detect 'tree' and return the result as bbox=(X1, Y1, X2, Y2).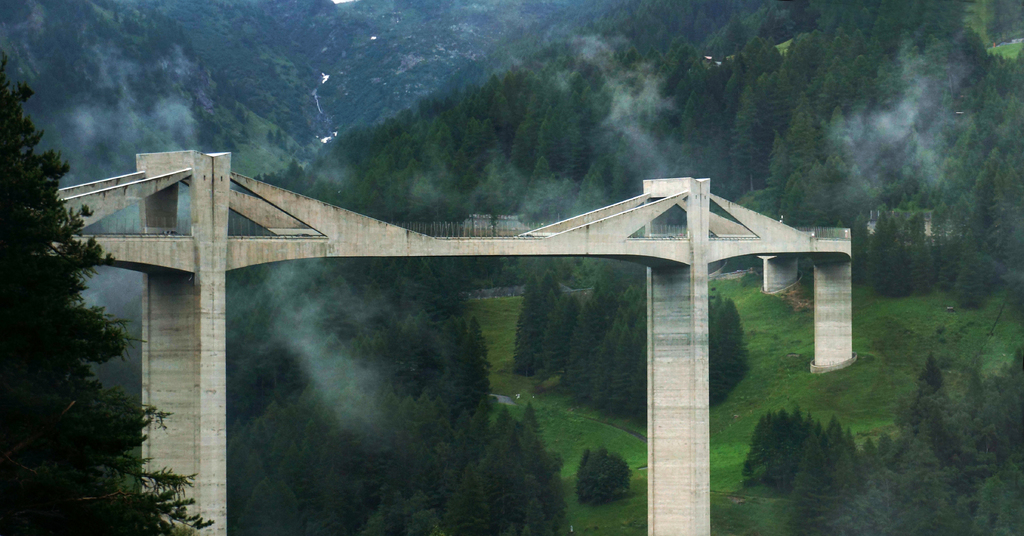
bbox=(837, 462, 968, 535).
